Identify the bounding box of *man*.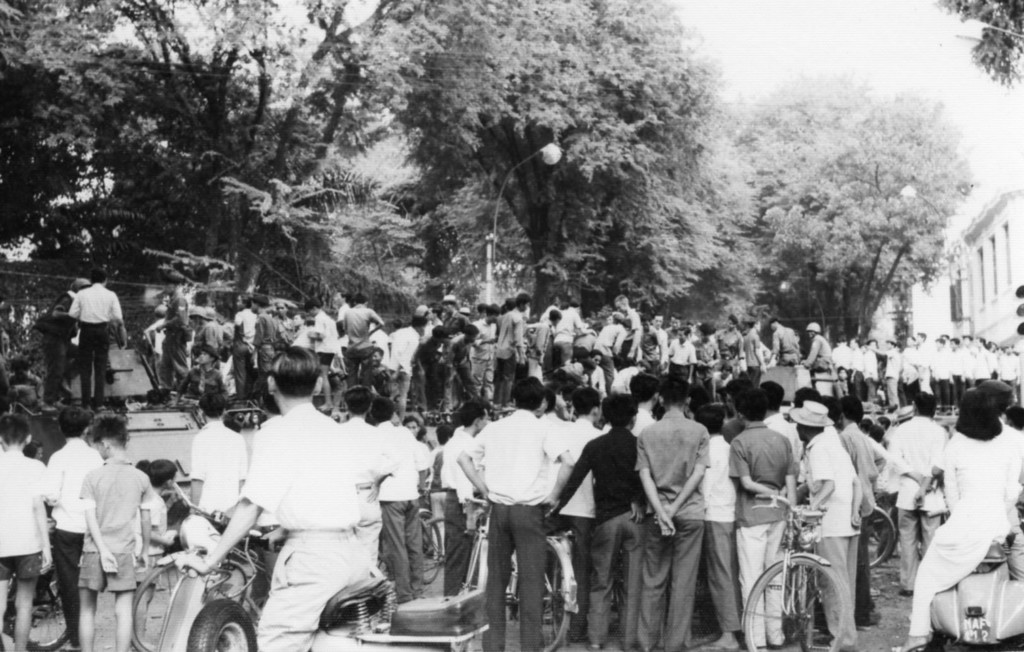
bbox(46, 394, 102, 651).
